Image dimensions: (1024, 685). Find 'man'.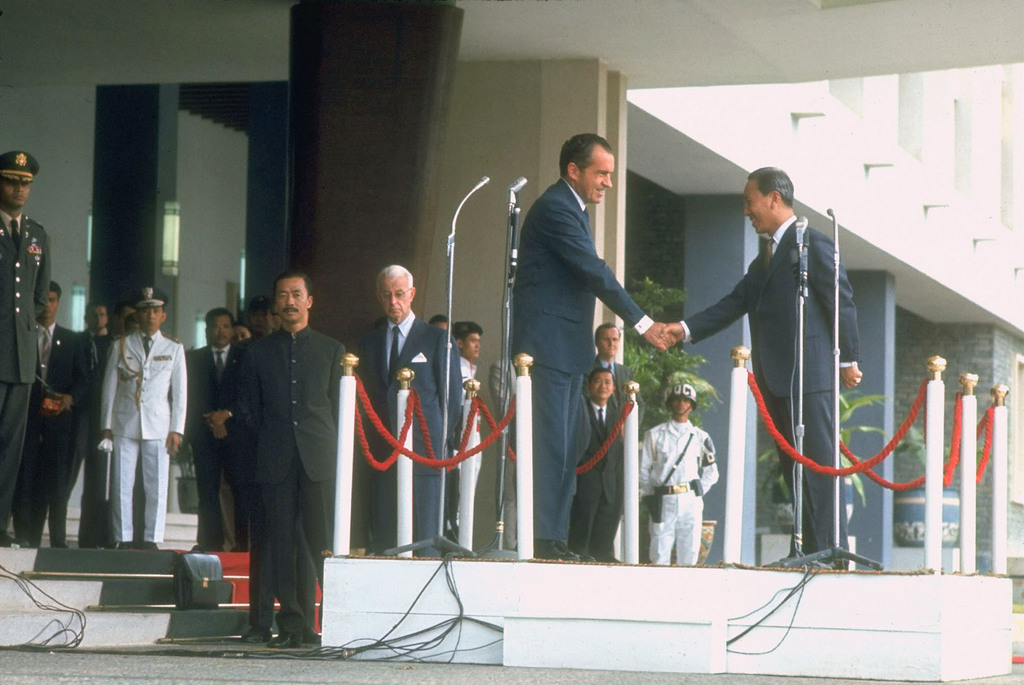
<region>593, 319, 628, 398</region>.
